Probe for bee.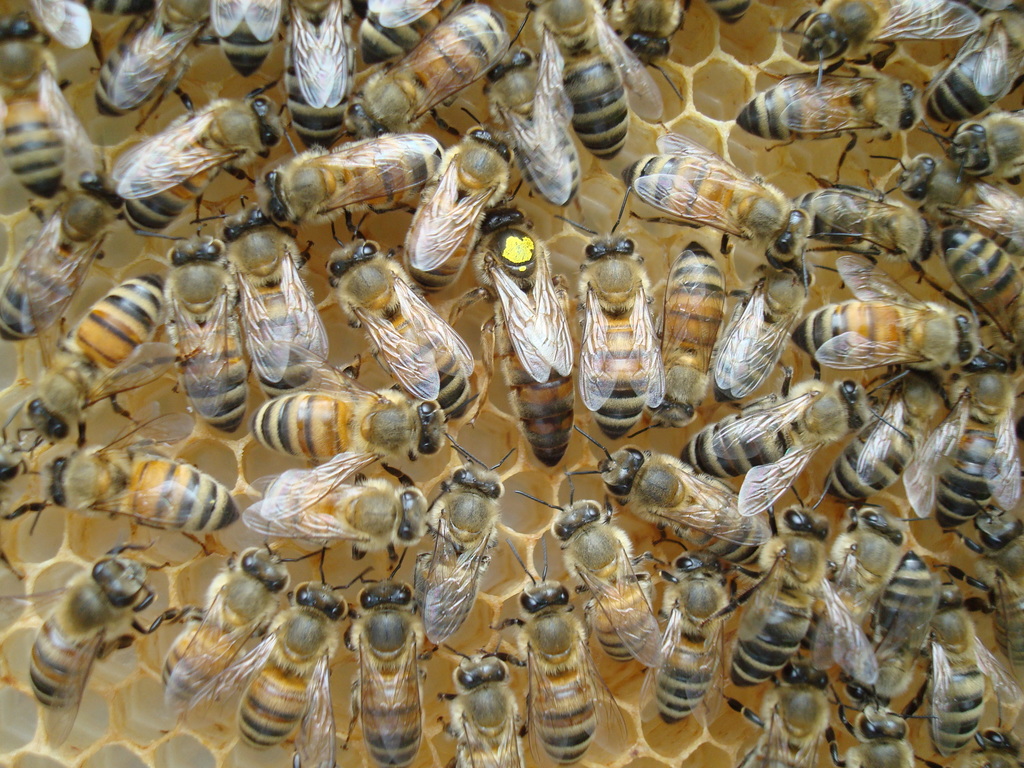
Probe result: box(827, 351, 940, 499).
